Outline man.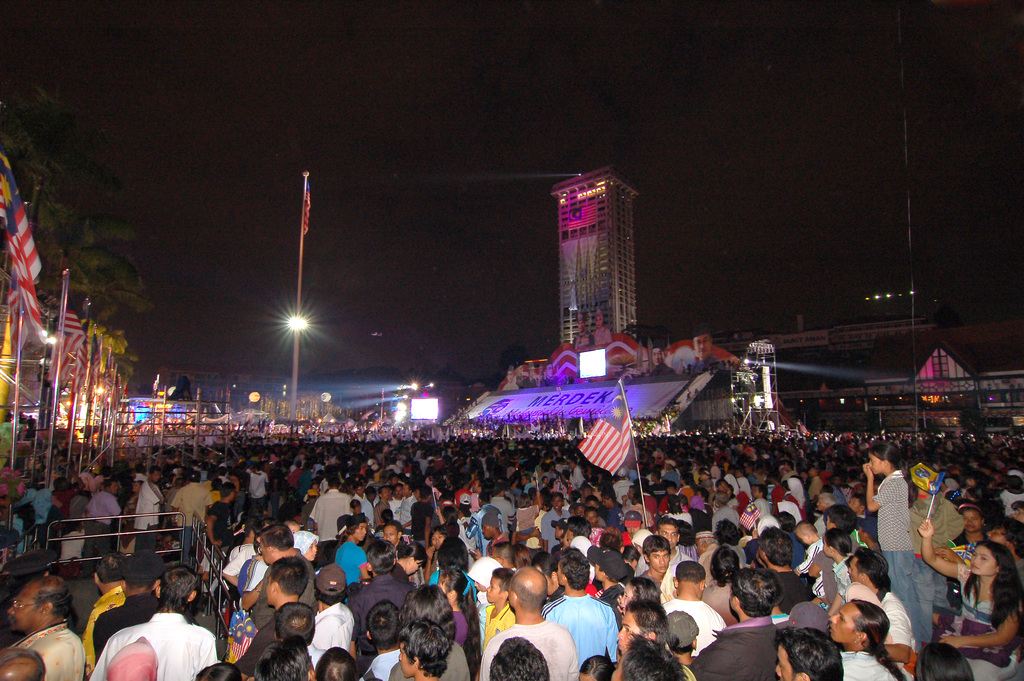
Outline: <box>476,514,510,553</box>.
